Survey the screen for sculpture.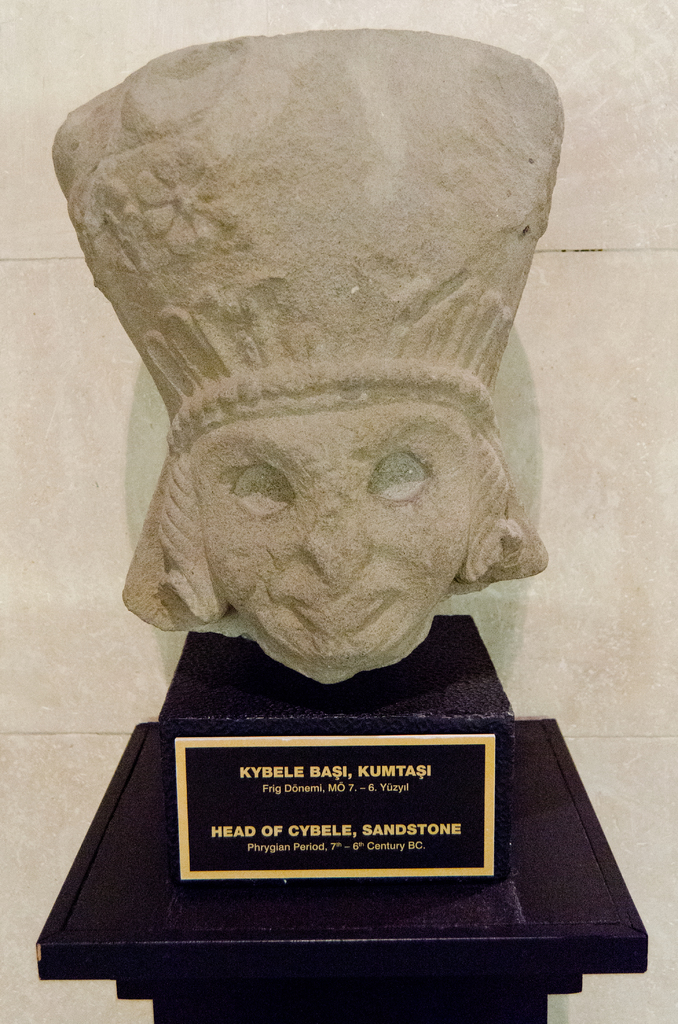
Survey found: [left=36, top=27, right=569, bottom=698].
